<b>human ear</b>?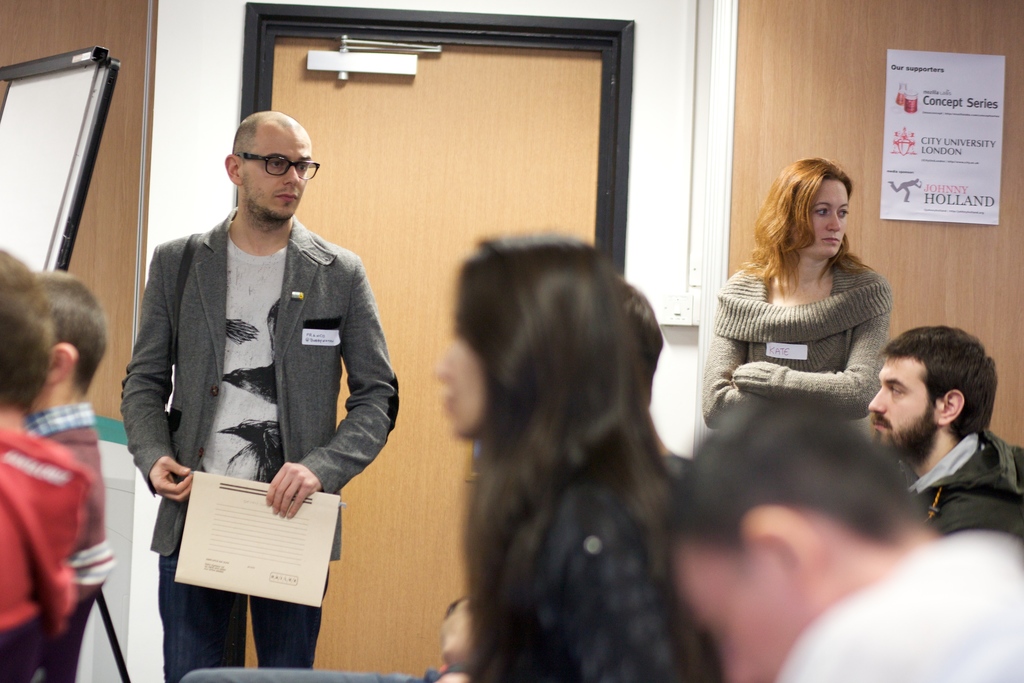
left=936, top=387, right=965, bottom=428
